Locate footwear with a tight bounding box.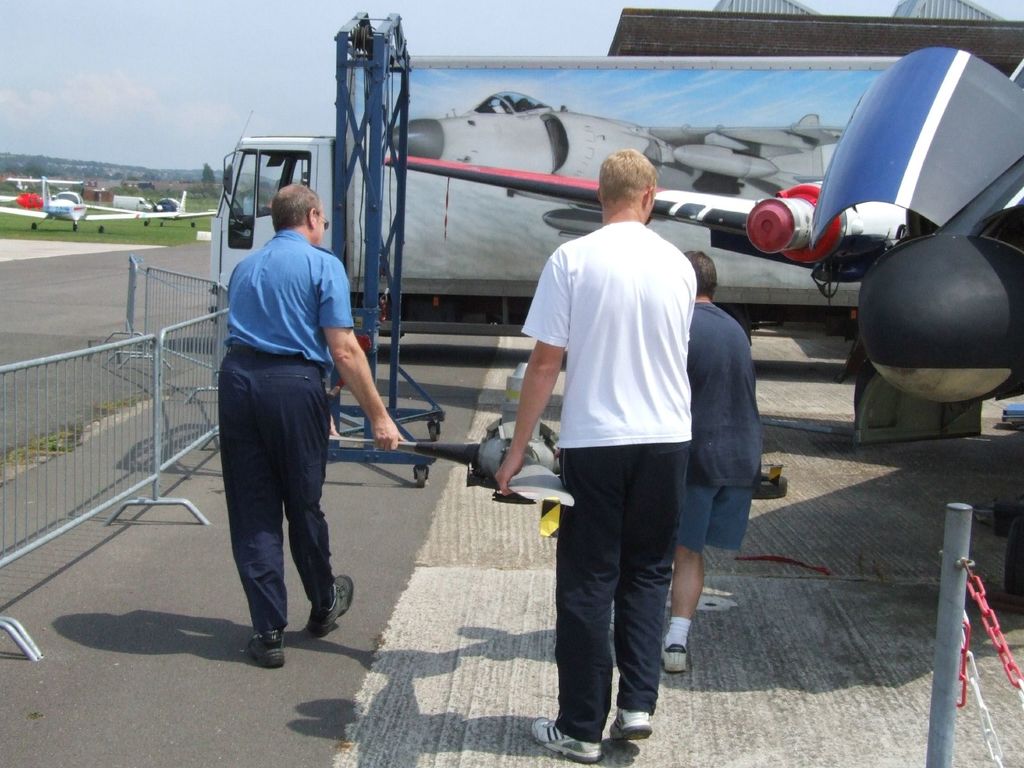
305,569,356,634.
